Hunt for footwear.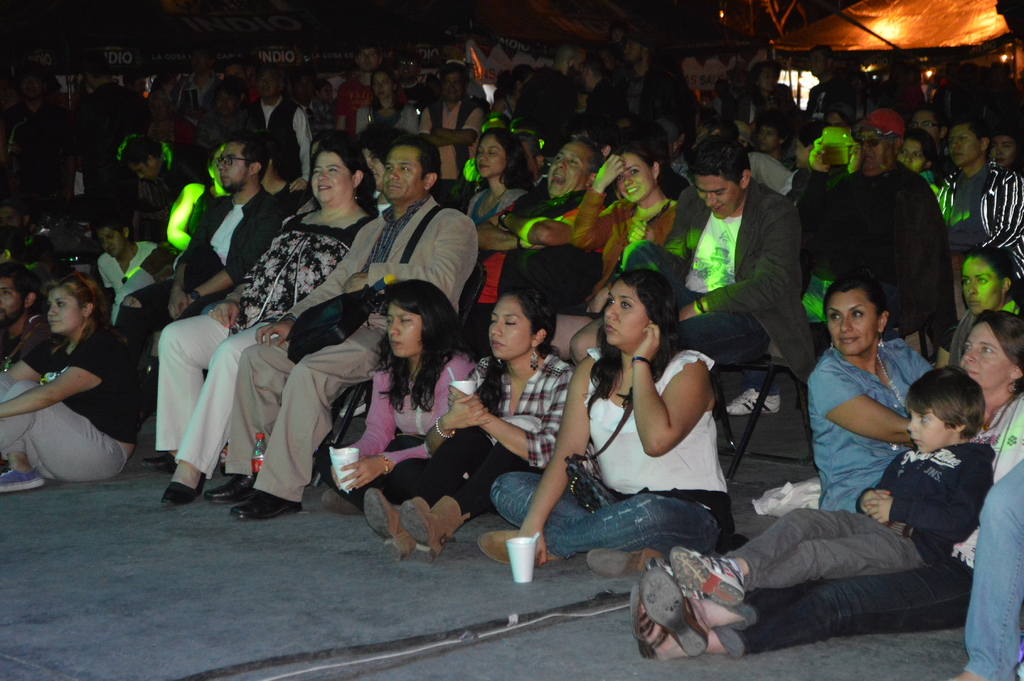
Hunted down at <box>583,548,664,577</box>.
